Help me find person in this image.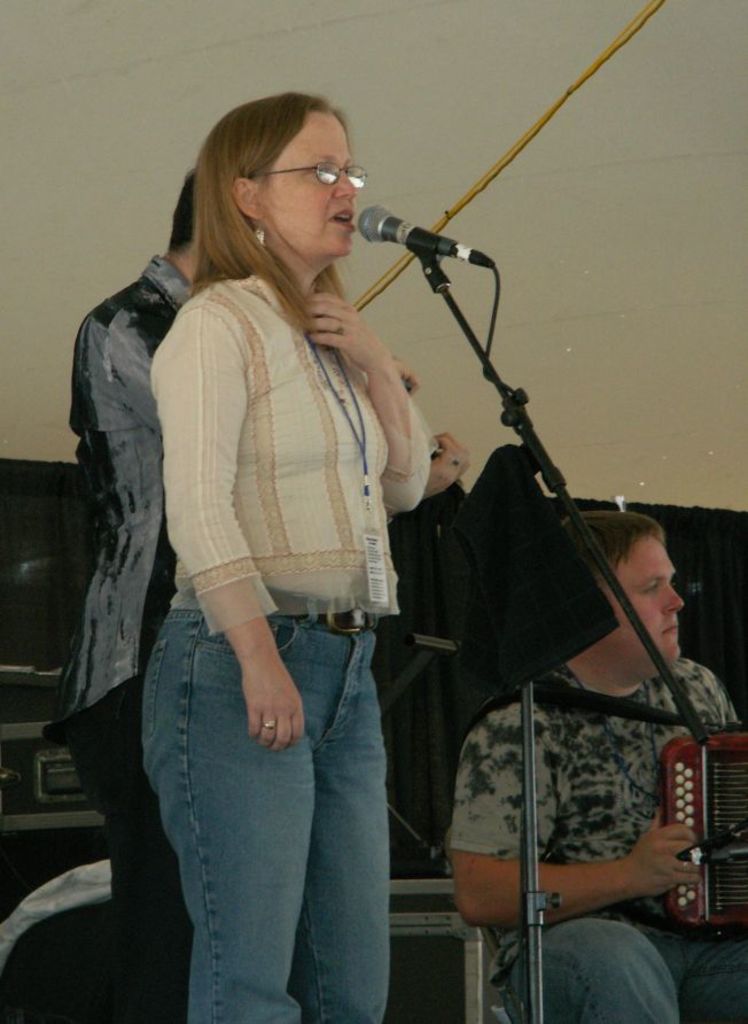
Found it: <bbox>451, 506, 747, 1018</bbox>.
